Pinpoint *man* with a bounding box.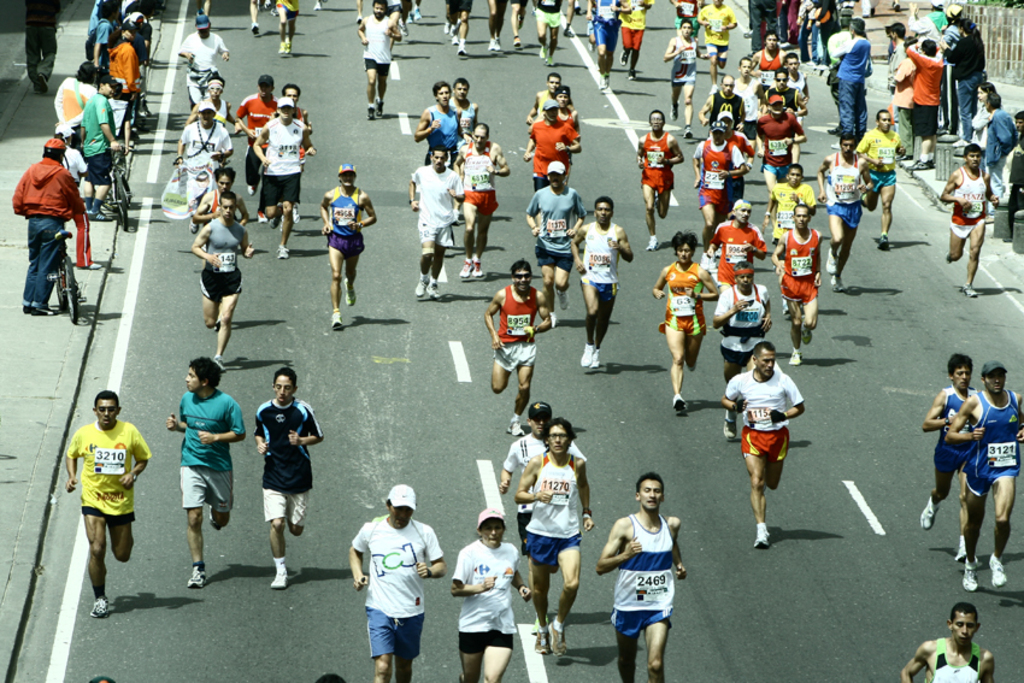
{"left": 517, "top": 416, "right": 598, "bottom": 661}.
